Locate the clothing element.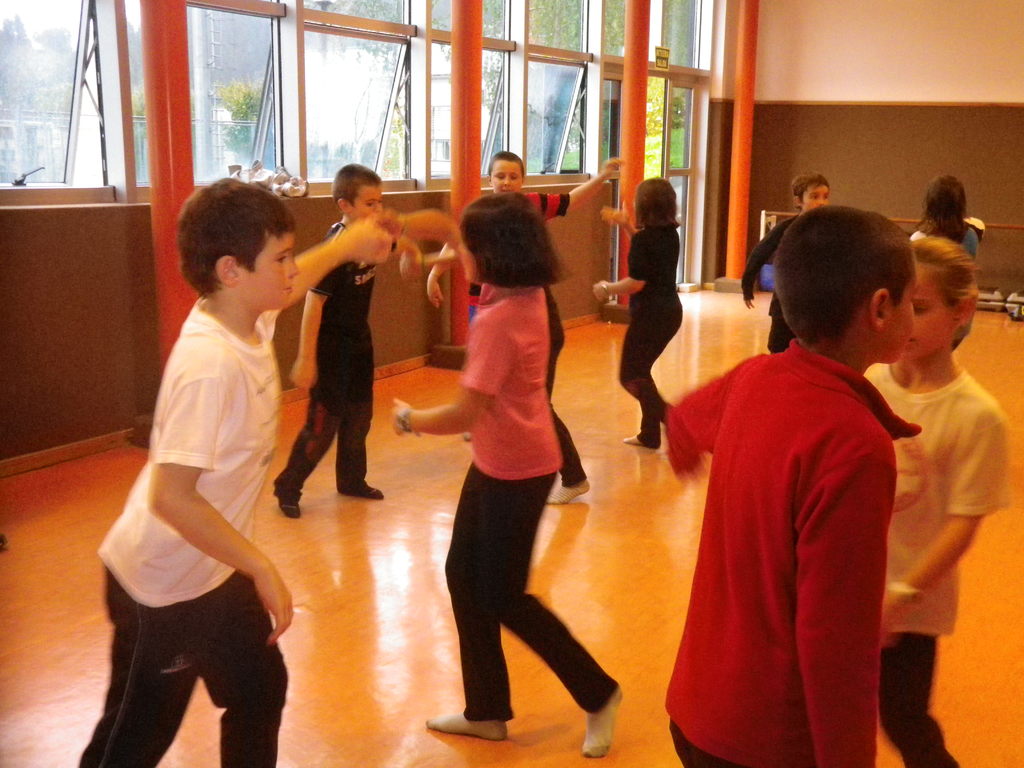
Element bbox: {"x1": 76, "y1": 289, "x2": 282, "y2": 767}.
